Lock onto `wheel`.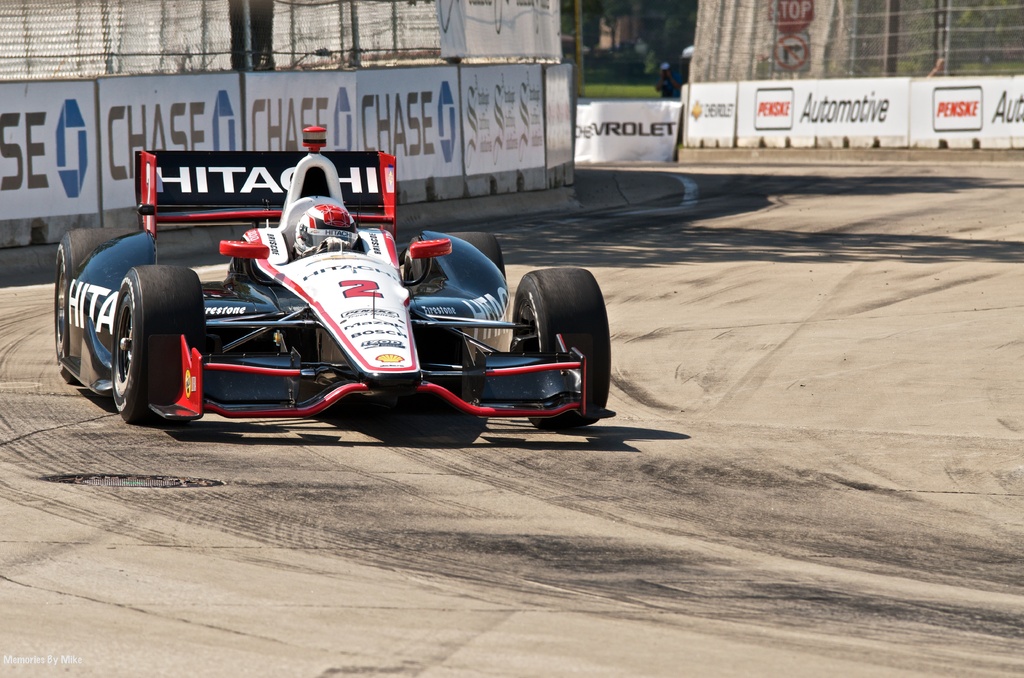
Locked: x1=404 y1=232 x2=510 y2=293.
